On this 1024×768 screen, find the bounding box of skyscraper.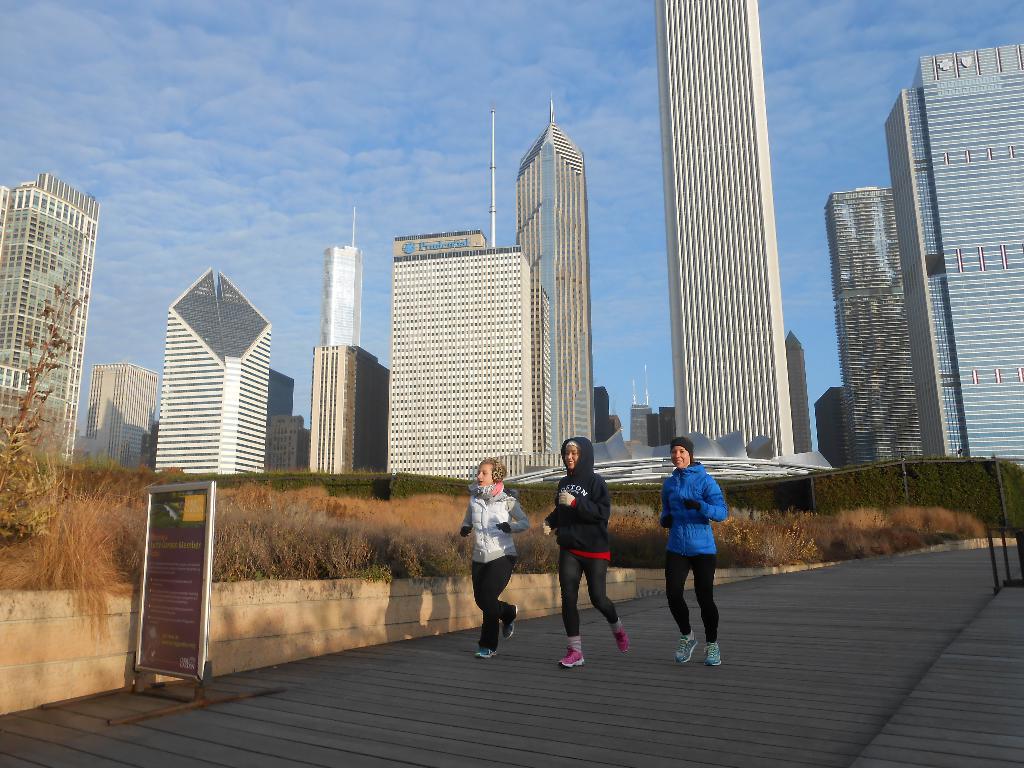
Bounding box: box=[378, 105, 551, 479].
